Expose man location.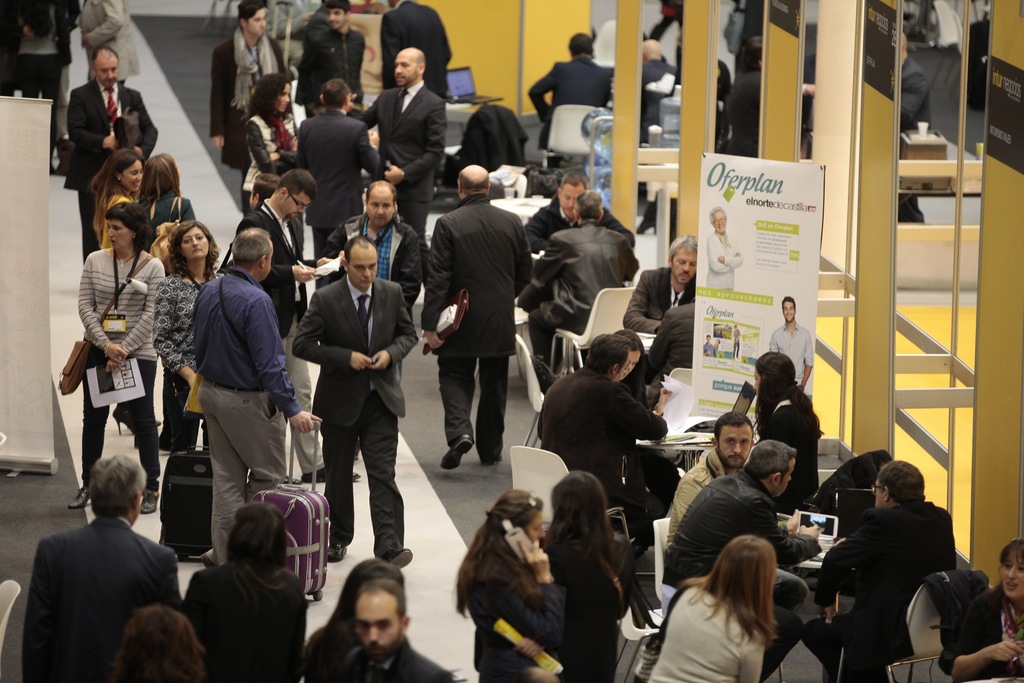
Exposed at 516 188 641 391.
